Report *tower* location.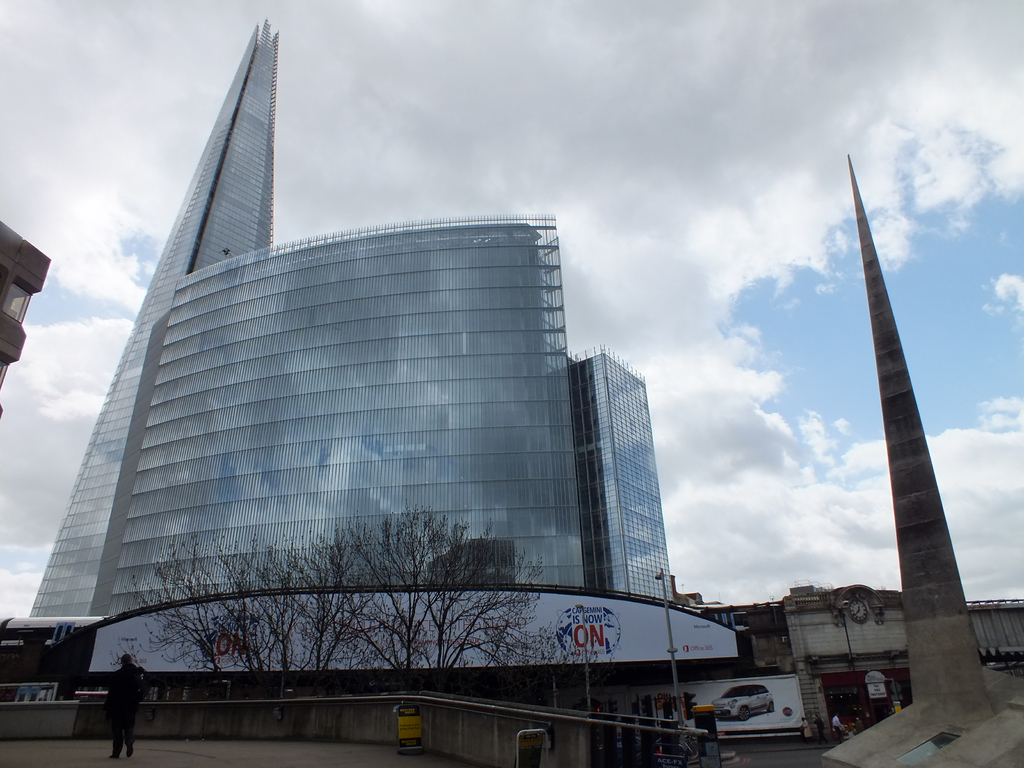
Report: box(19, 18, 278, 627).
